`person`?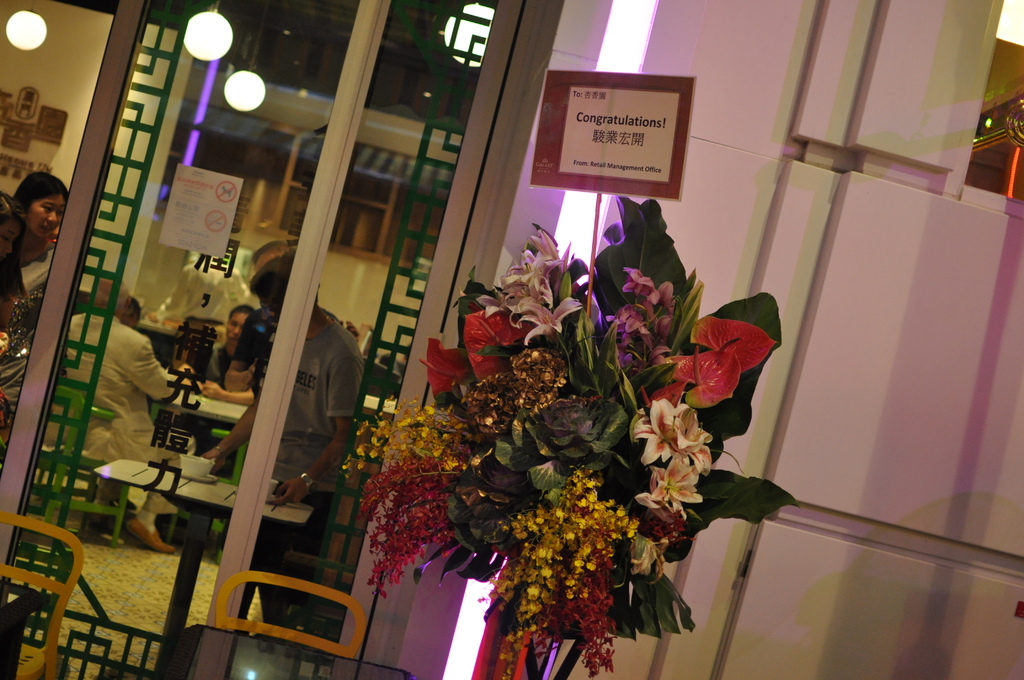
[0,168,69,327]
